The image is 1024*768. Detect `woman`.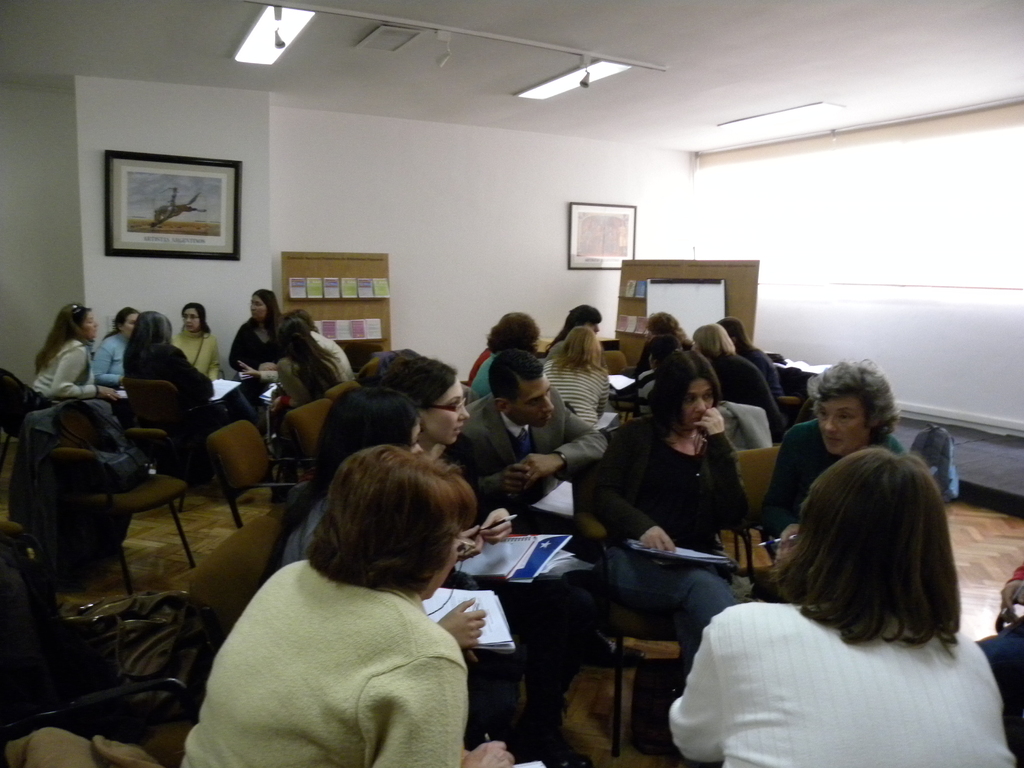
Detection: x1=543 y1=304 x2=604 y2=348.
